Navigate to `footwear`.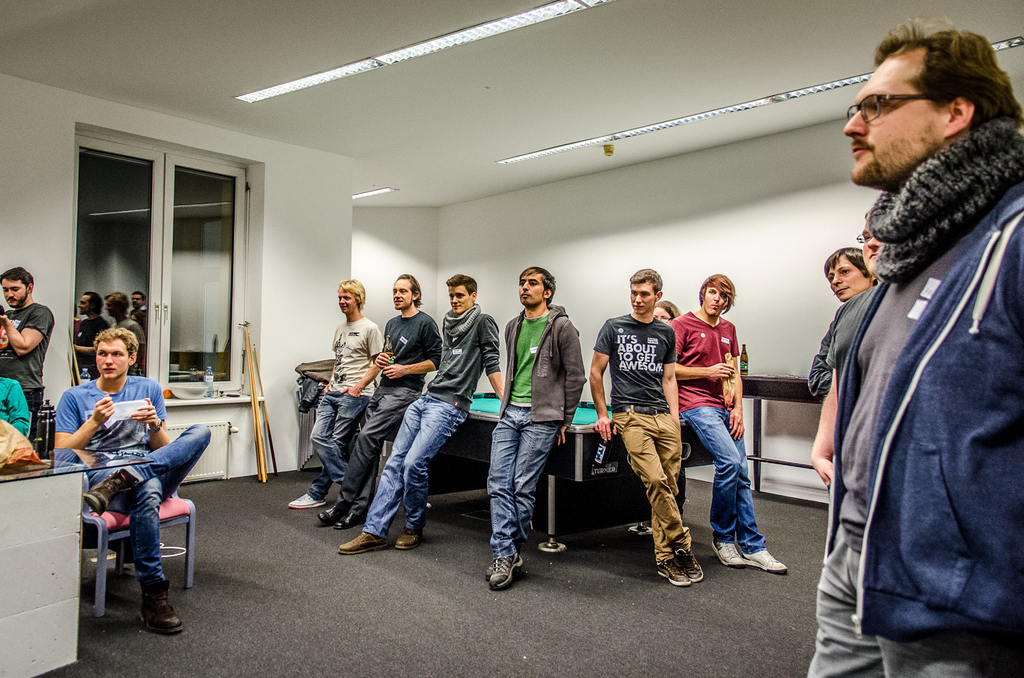
Navigation target: select_region(671, 544, 706, 579).
